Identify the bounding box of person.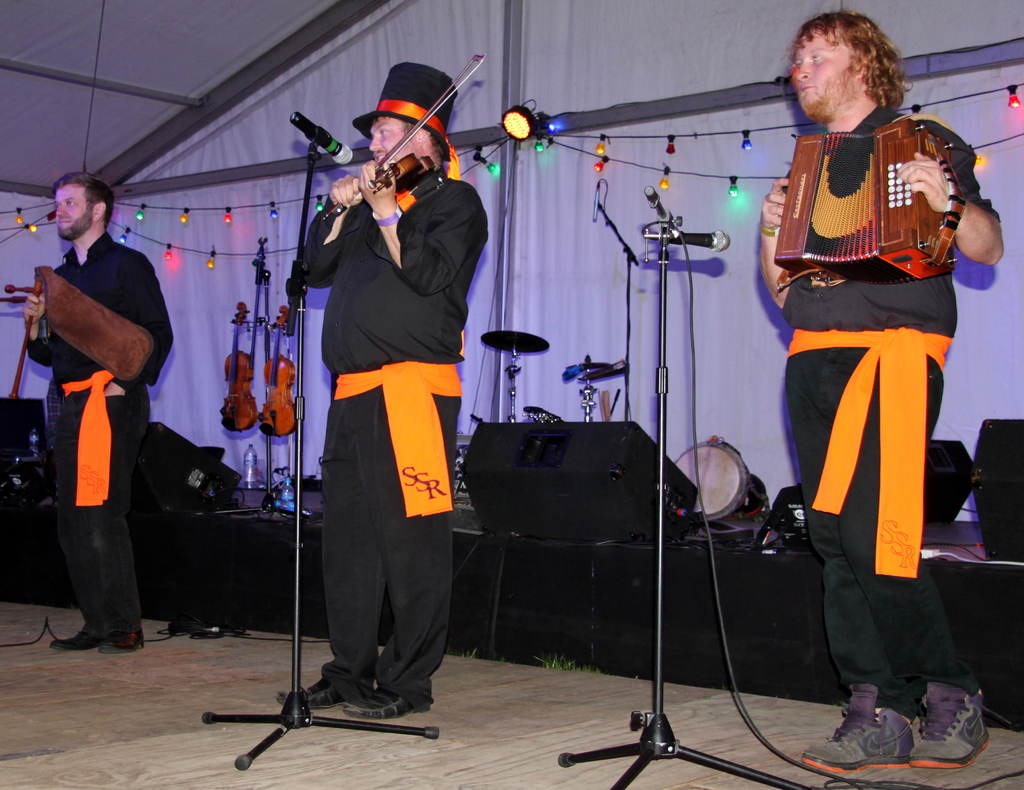
box=[741, 0, 1004, 776].
